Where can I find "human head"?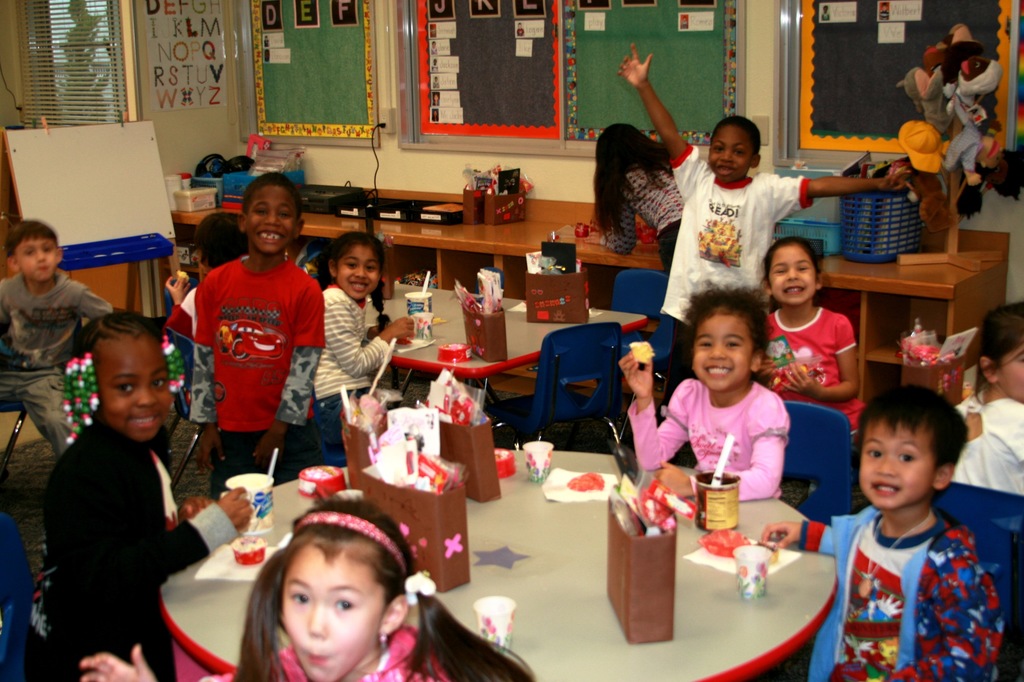
You can find it at box(236, 170, 299, 258).
